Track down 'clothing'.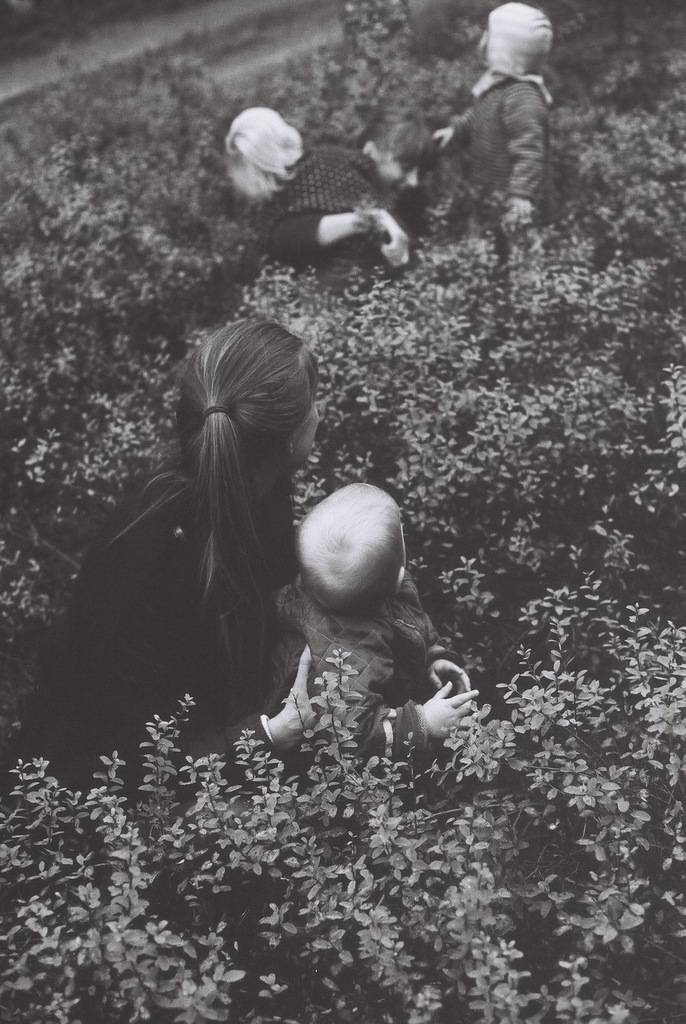
Tracked to {"x1": 443, "y1": 71, "x2": 553, "y2": 228}.
